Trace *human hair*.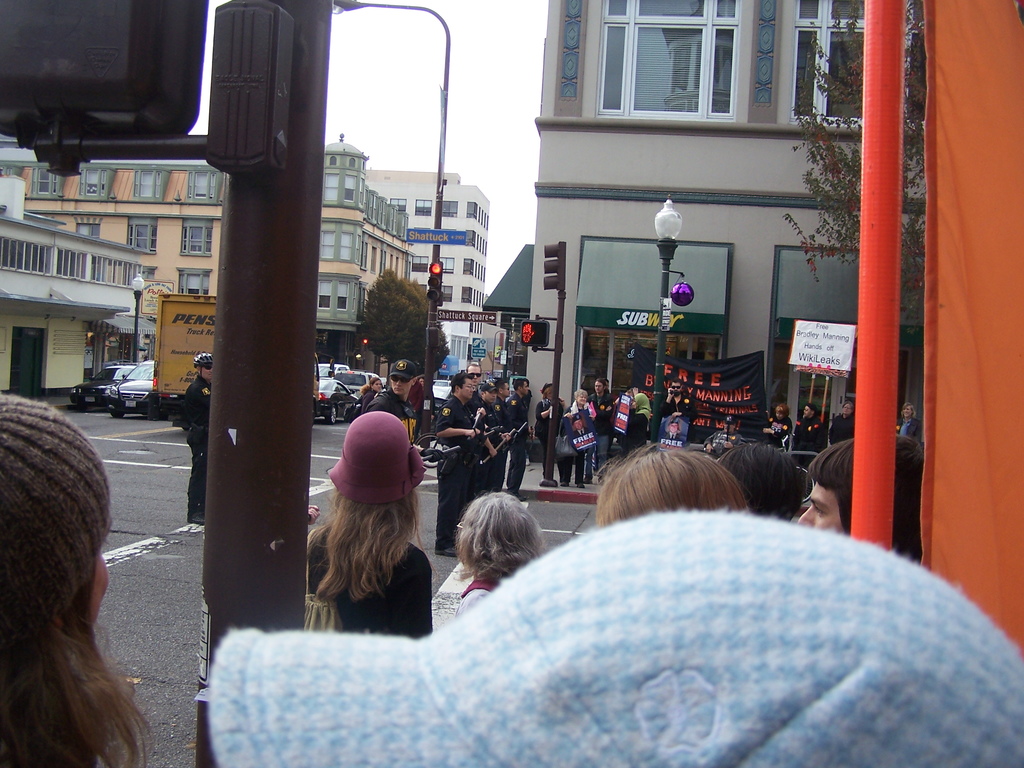
Traced to <bbox>809, 433, 918, 558</bbox>.
